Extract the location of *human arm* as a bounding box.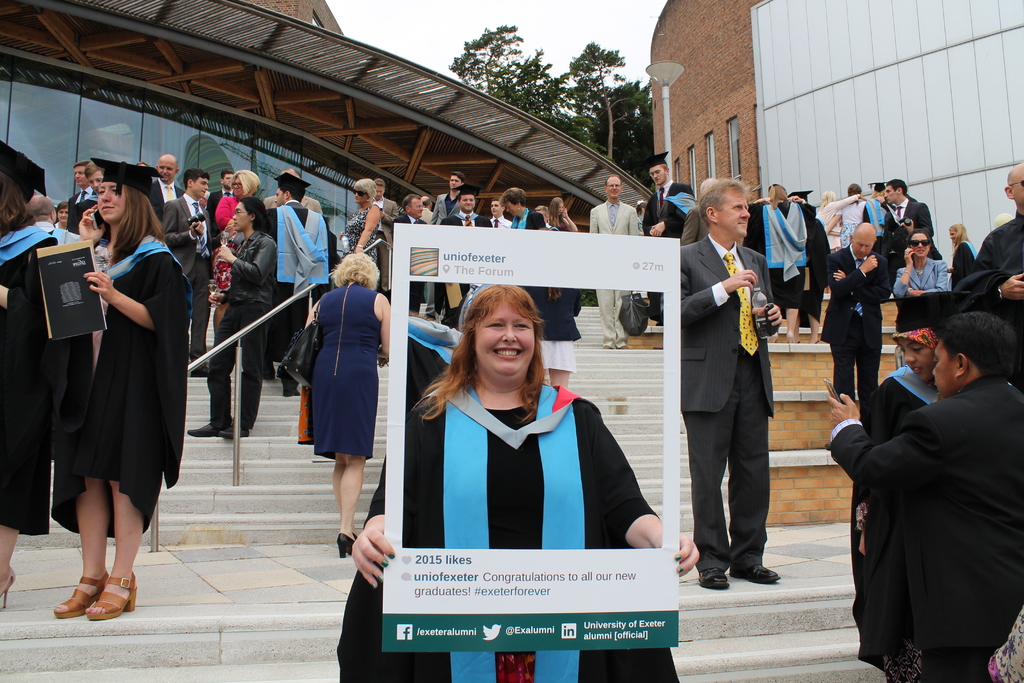
{"left": 650, "top": 215, "right": 685, "bottom": 236}.
